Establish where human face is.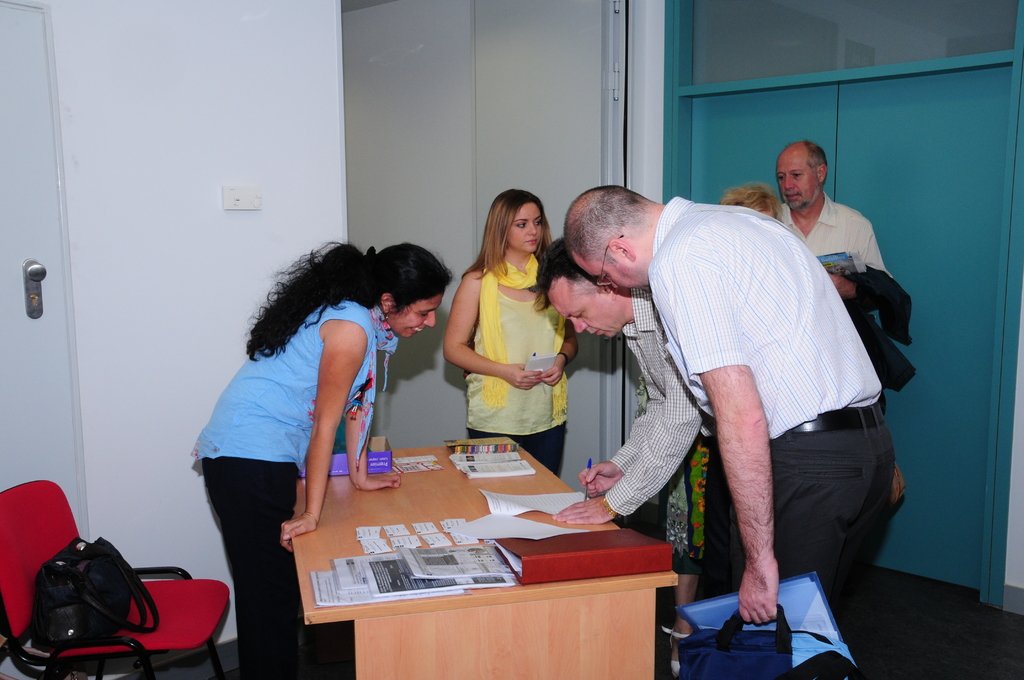
Established at (779,151,819,216).
